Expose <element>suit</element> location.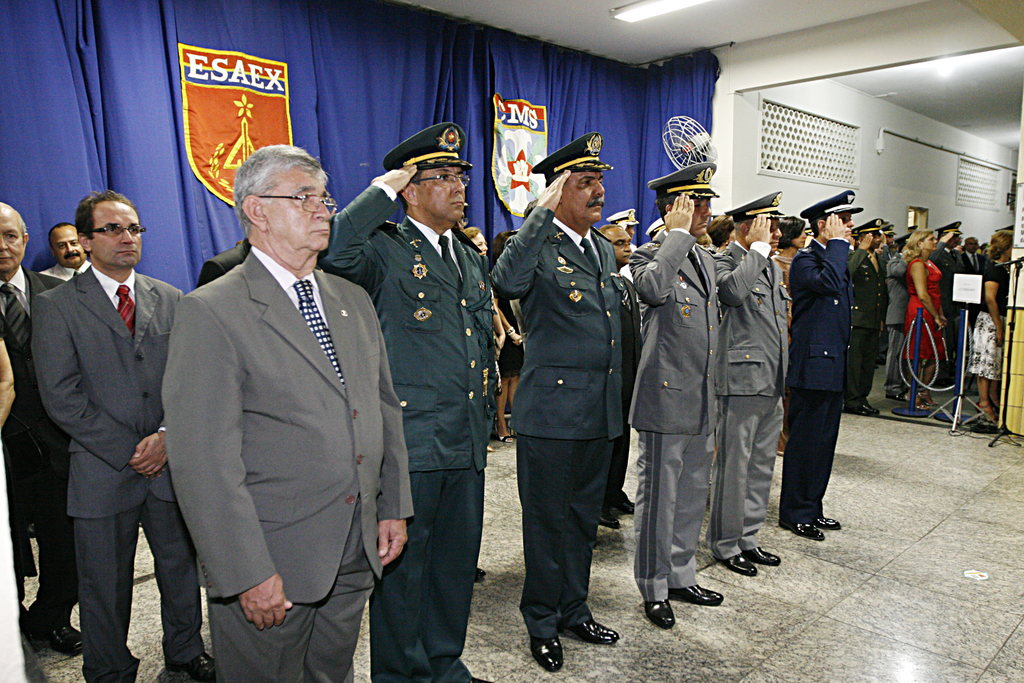
Exposed at region(320, 182, 496, 682).
